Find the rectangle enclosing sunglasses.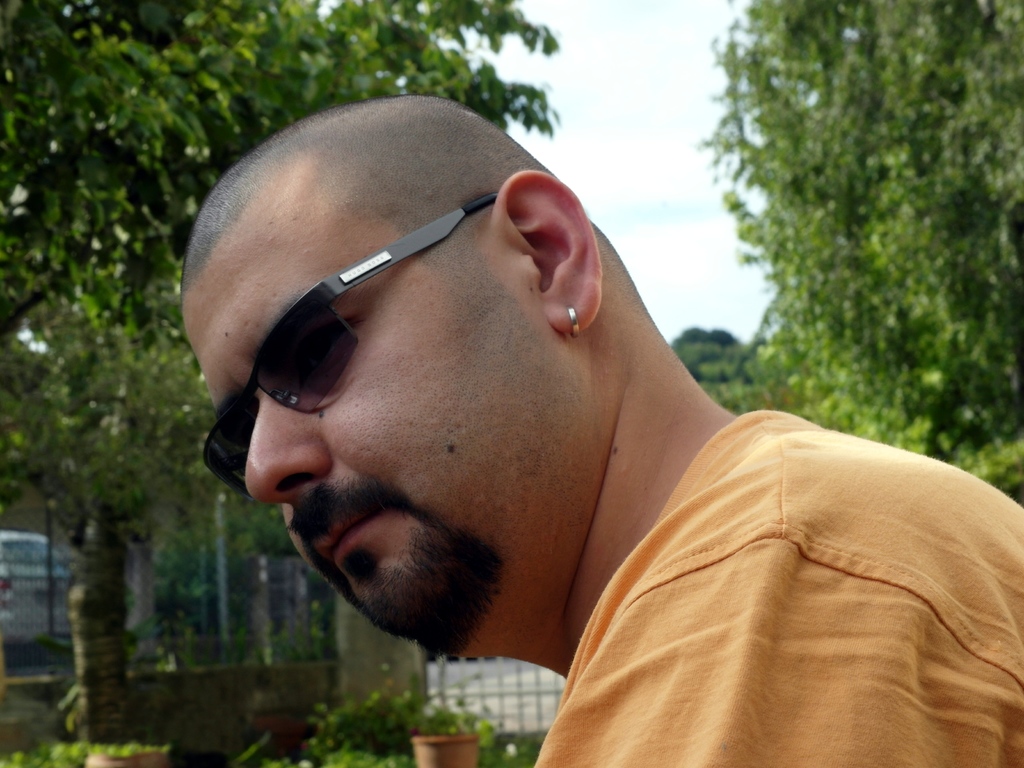
left=203, top=191, right=497, bottom=499.
